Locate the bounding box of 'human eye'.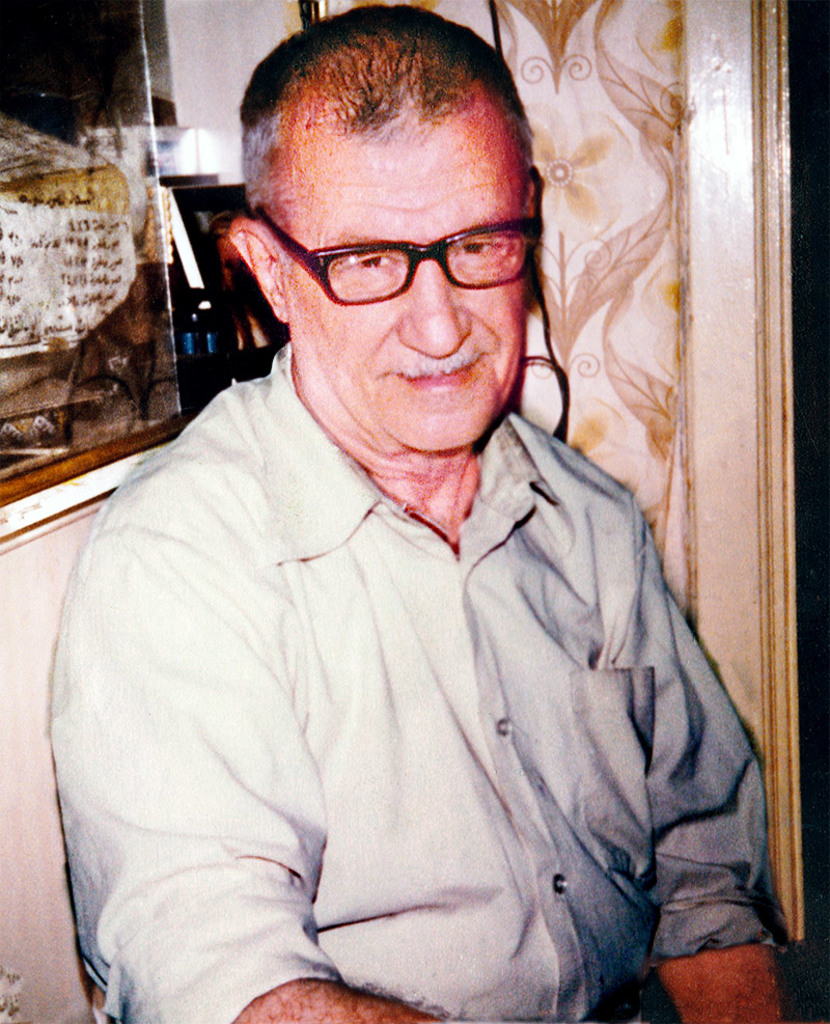
Bounding box: box(337, 253, 402, 275).
